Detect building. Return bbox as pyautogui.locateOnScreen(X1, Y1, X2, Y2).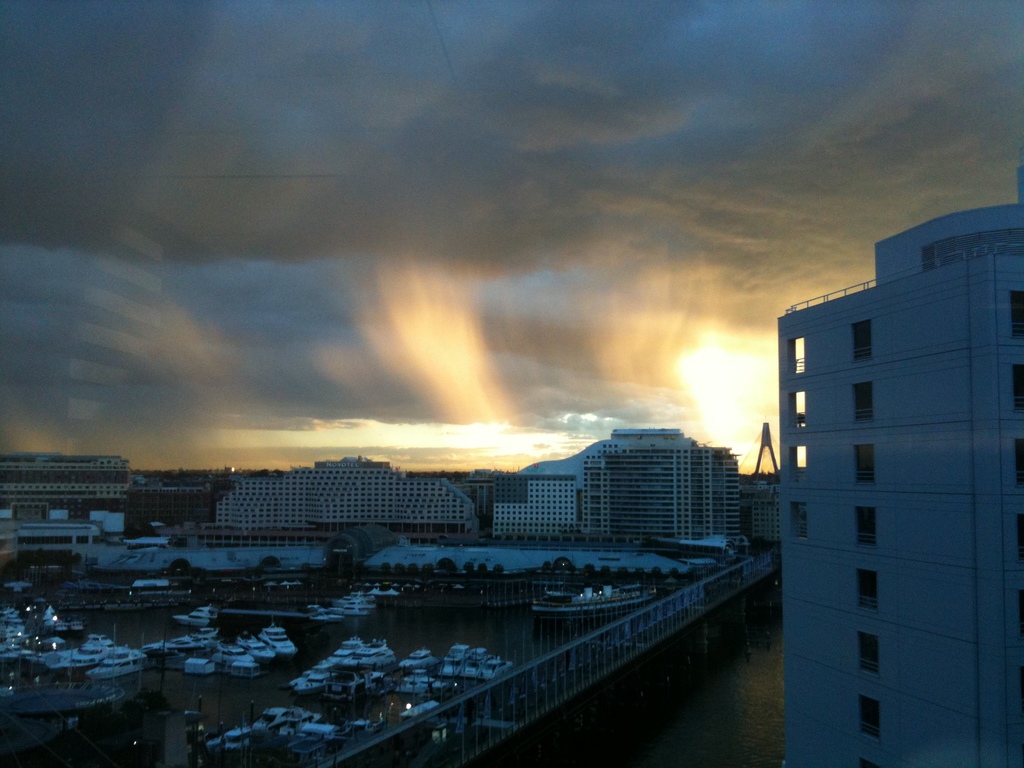
pyautogui.locateOnScreen(488, 421, 744, 549).
